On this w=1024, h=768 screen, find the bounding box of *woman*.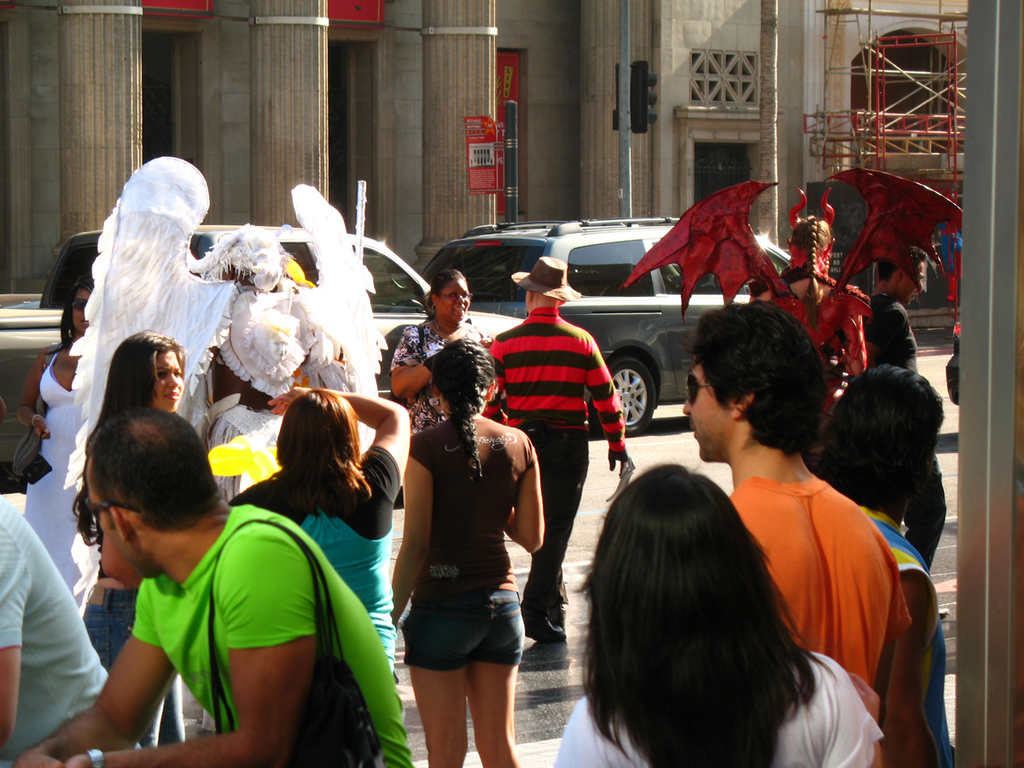
Bounding box: (left=70, top=328, right=186, bottom=749).
